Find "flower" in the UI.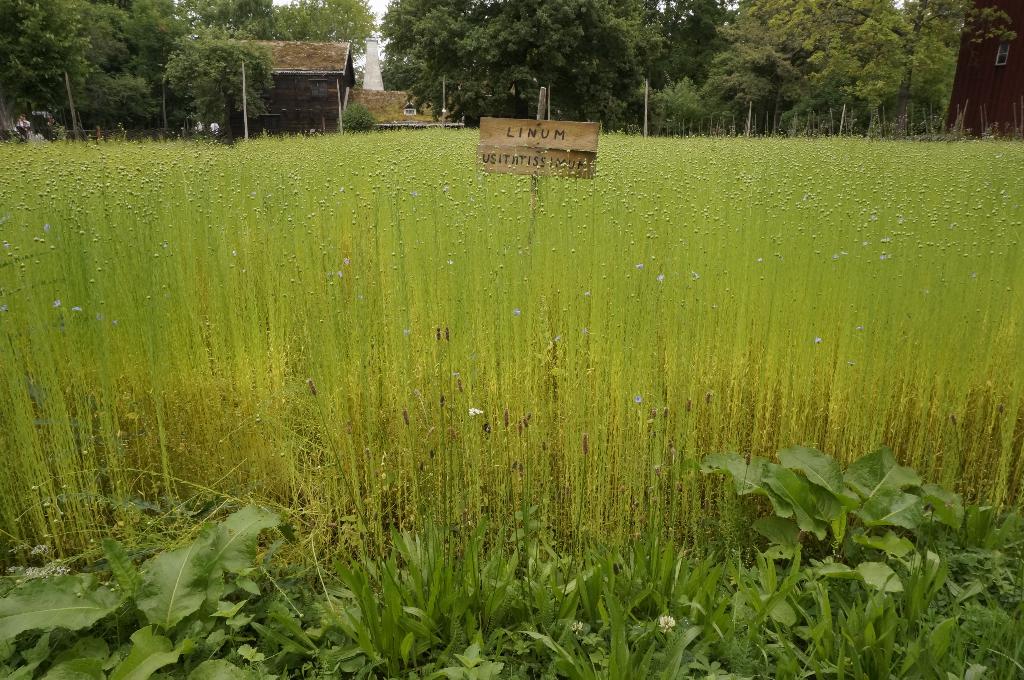
UI element at {"left": 893, "top": 216, "right": 906, "bottom": 223}.
